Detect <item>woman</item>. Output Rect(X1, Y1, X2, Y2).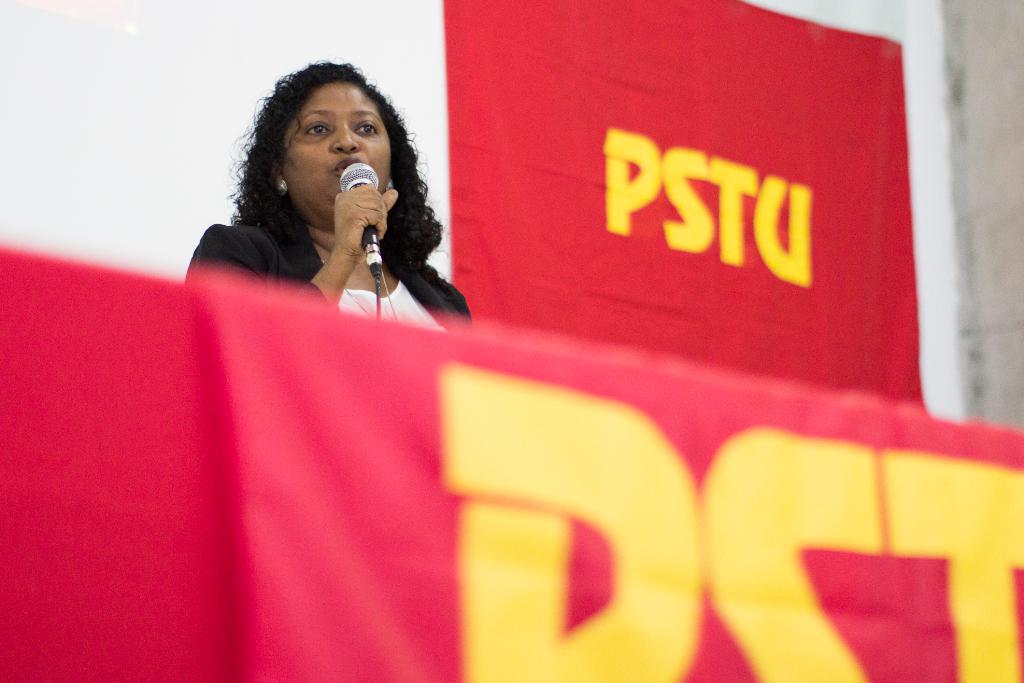
Rect(184, 70, 477, 338).
